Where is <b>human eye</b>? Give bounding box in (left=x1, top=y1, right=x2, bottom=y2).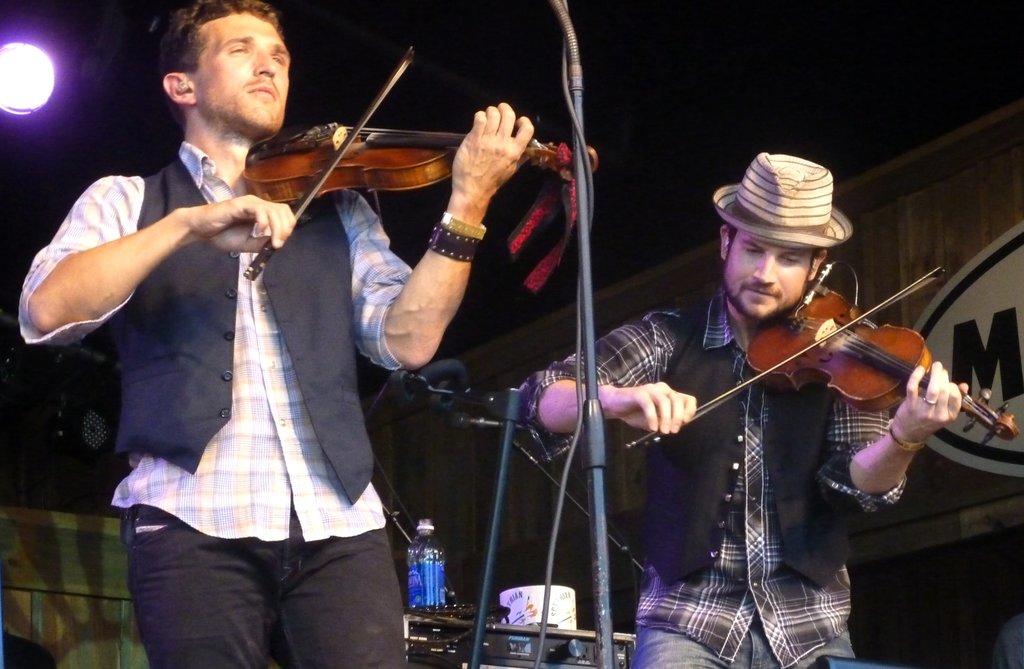
(left=225, top=44, right=252, bottom=58).
